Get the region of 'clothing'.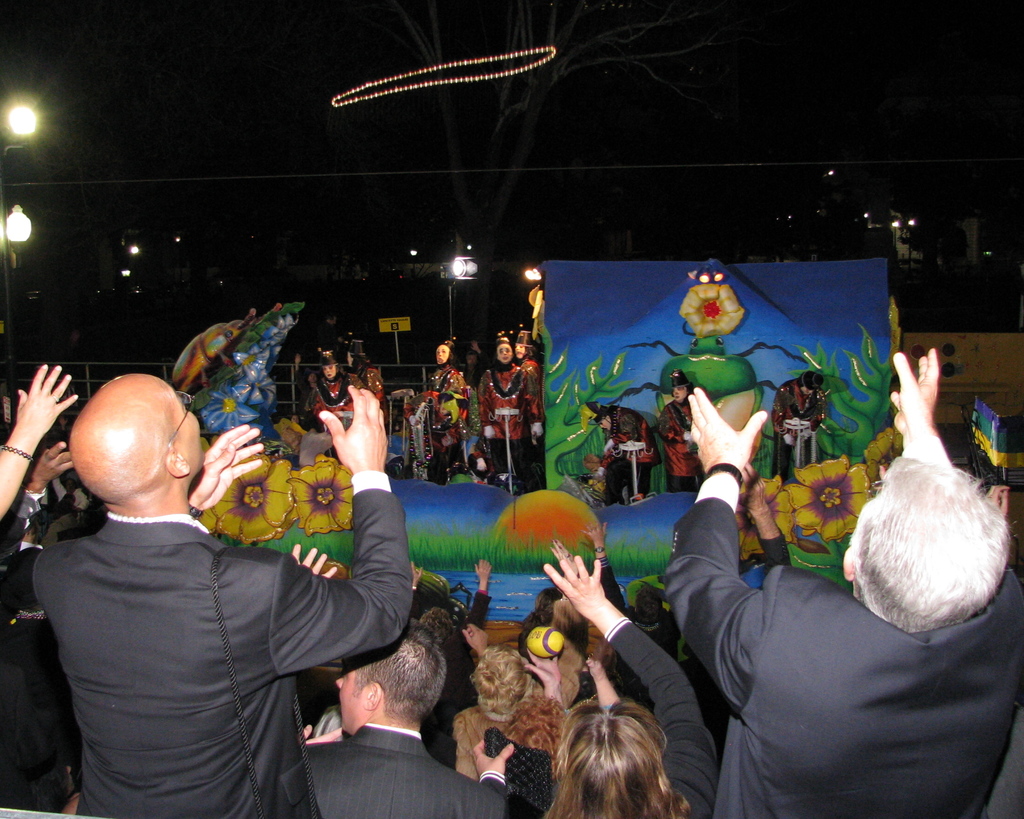
pyautogui.locateOnScreen(520, 353, 543, 409).
